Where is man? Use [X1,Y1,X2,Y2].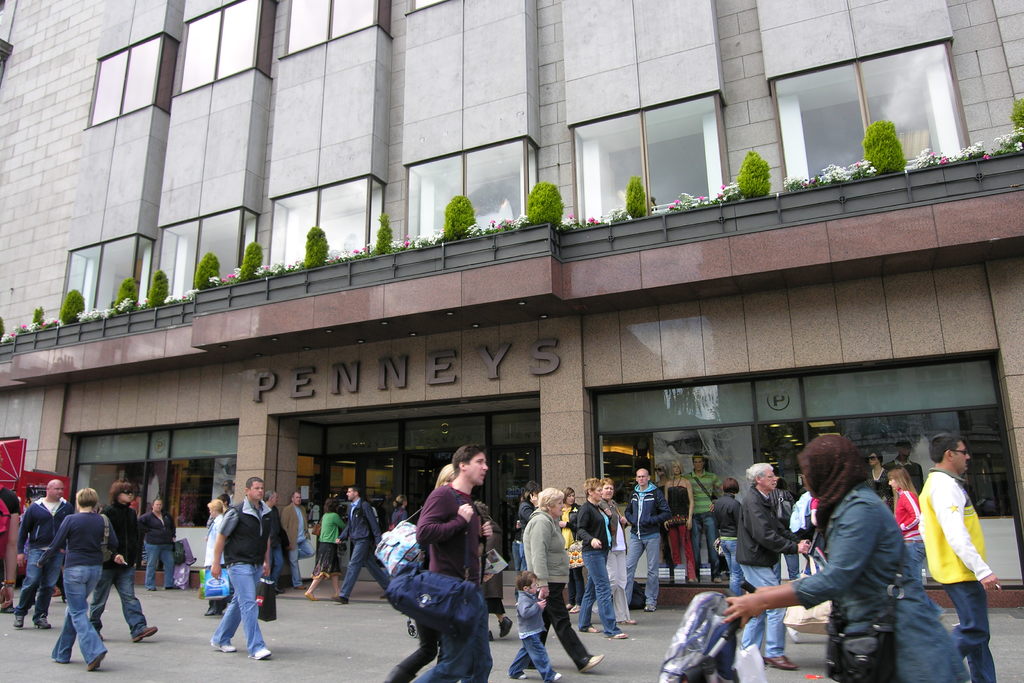
[732,460,807,673].
